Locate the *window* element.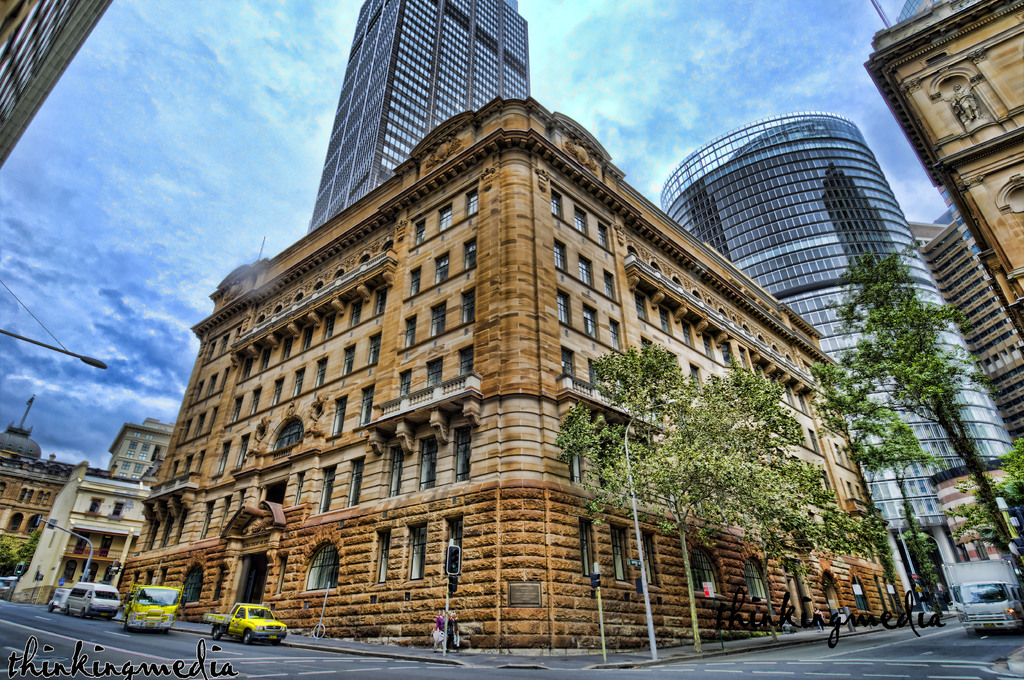
Element bbox: x1=378 y1=533 x2=390 y2=581.
